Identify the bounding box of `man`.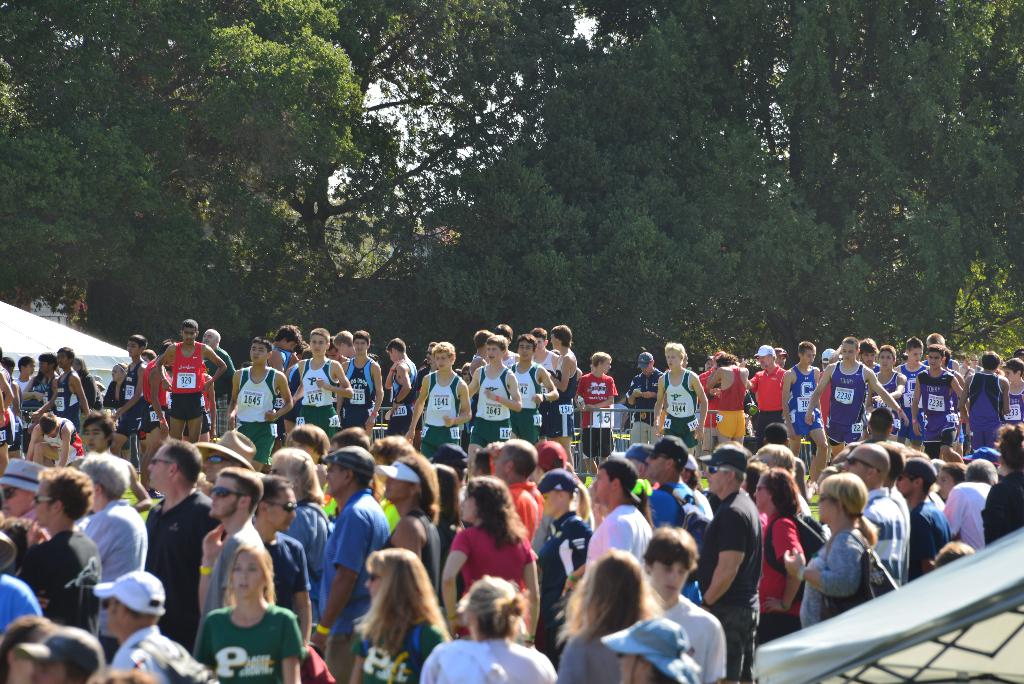
[608,526,740,683].
